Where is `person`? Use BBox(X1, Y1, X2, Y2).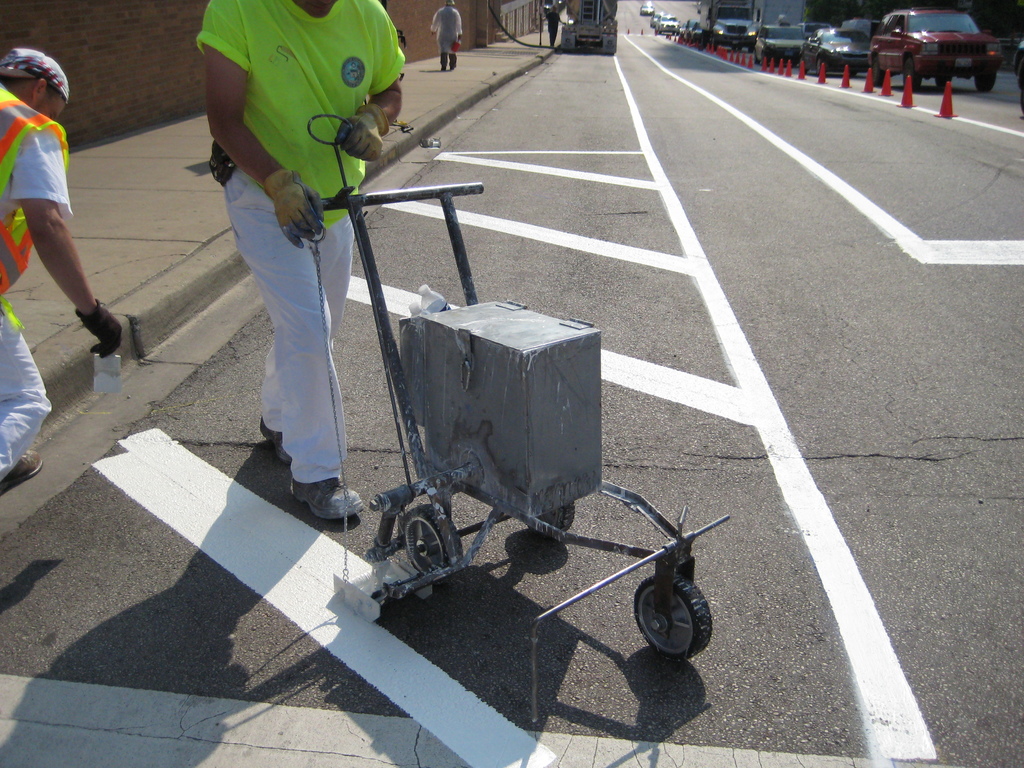
BBox(188, 0, 417, 527).
